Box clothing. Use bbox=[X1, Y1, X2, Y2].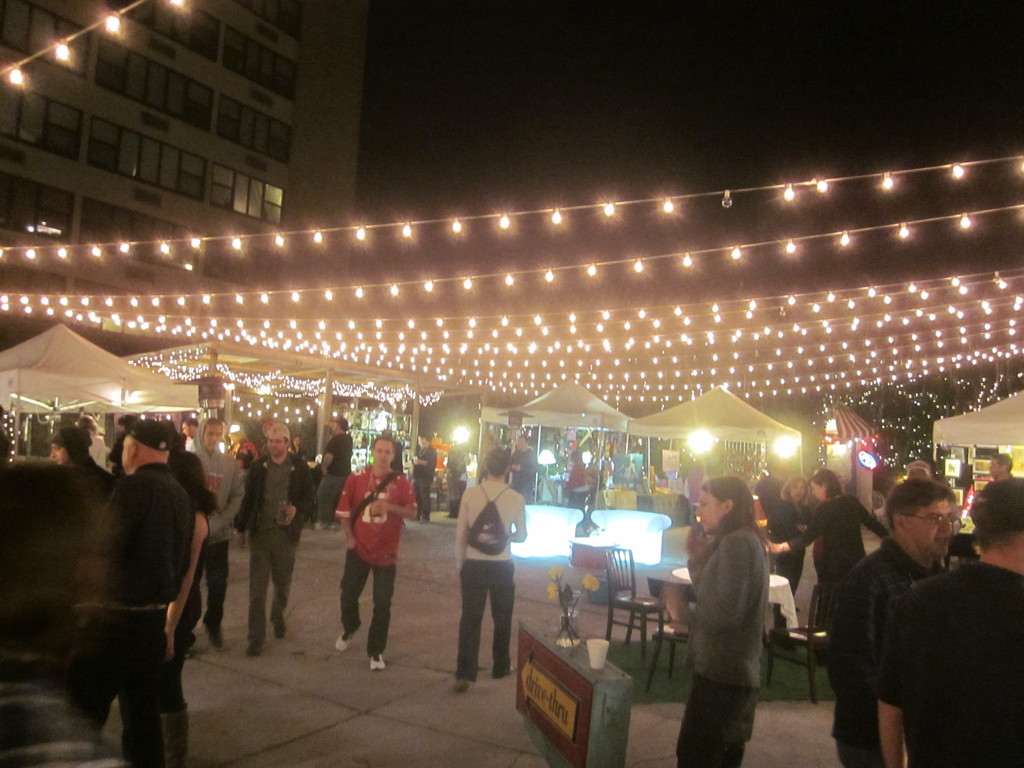
bbox=[236, 447, 316, 658].
